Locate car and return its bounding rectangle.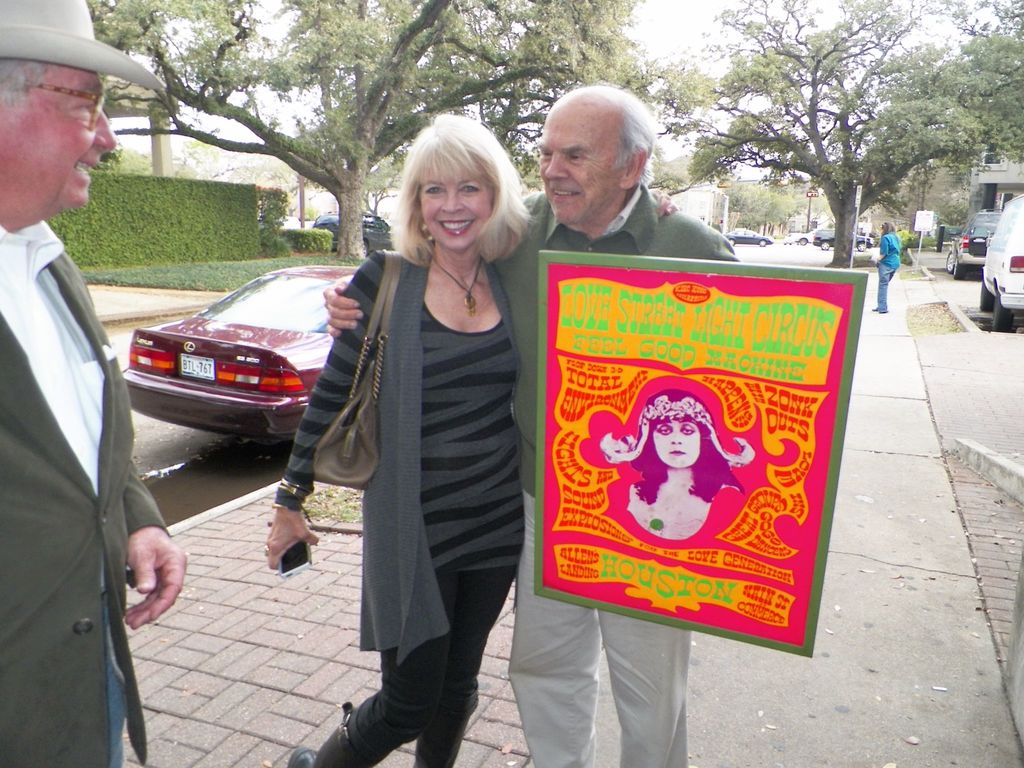
x1=125, y1=260, x2=363, y2=444.
